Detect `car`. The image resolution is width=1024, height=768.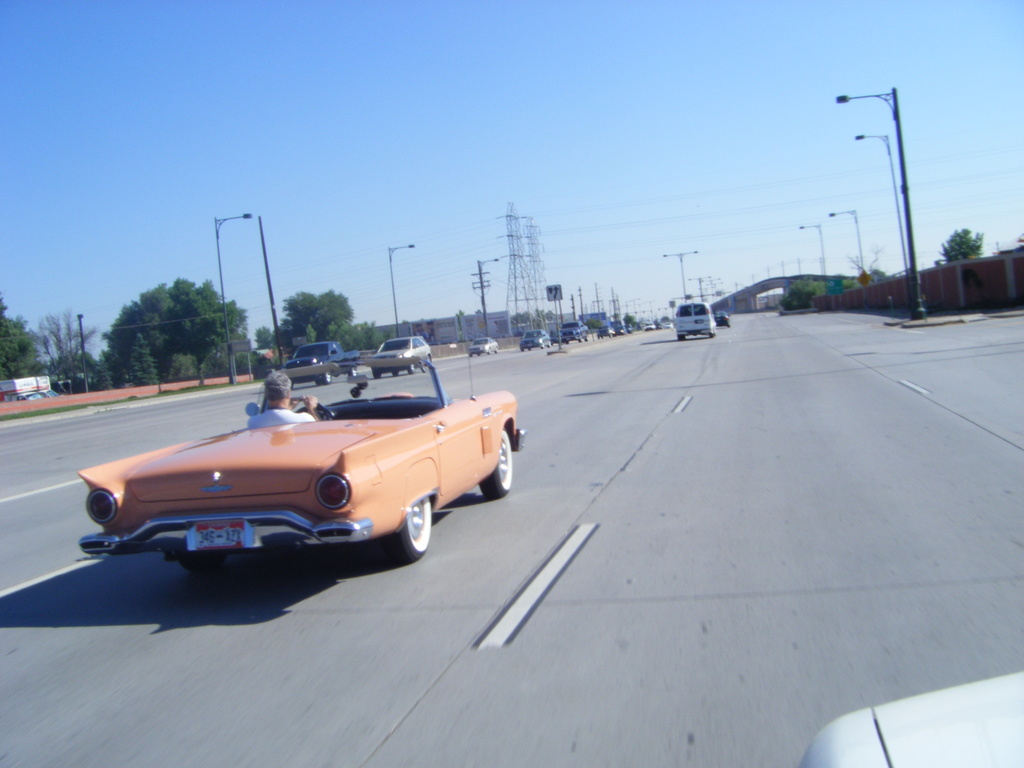
region(80, 362, 527, 560).
